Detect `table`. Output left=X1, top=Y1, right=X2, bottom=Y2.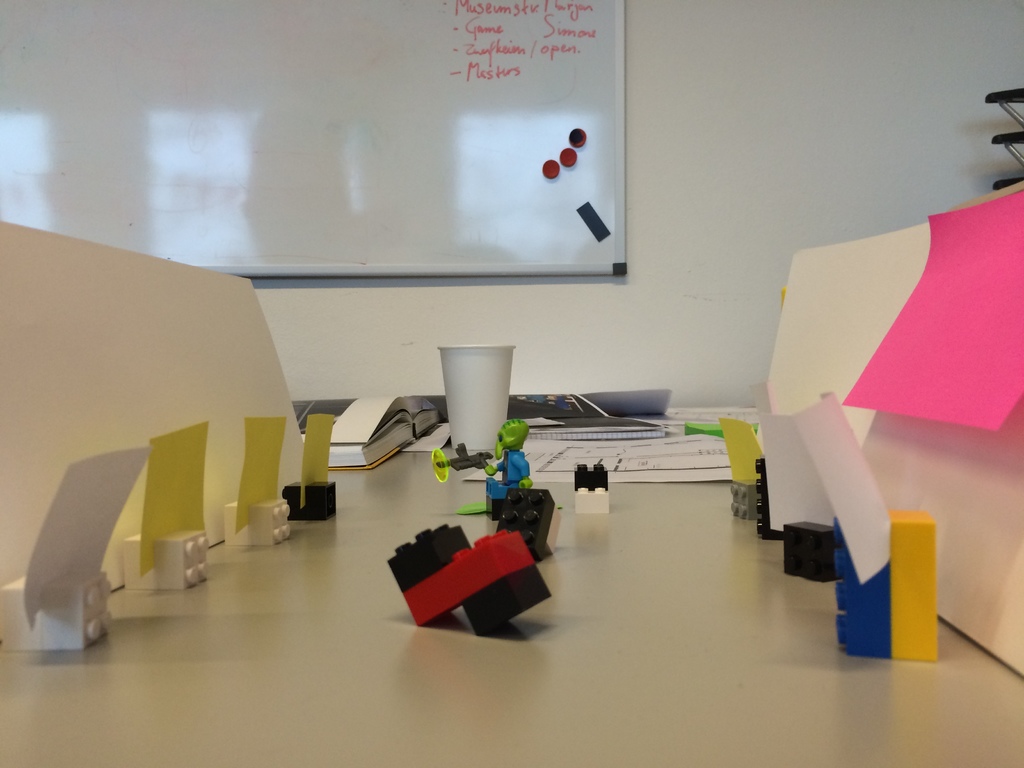
left=0, top=424, right=1023, bottom=760.
